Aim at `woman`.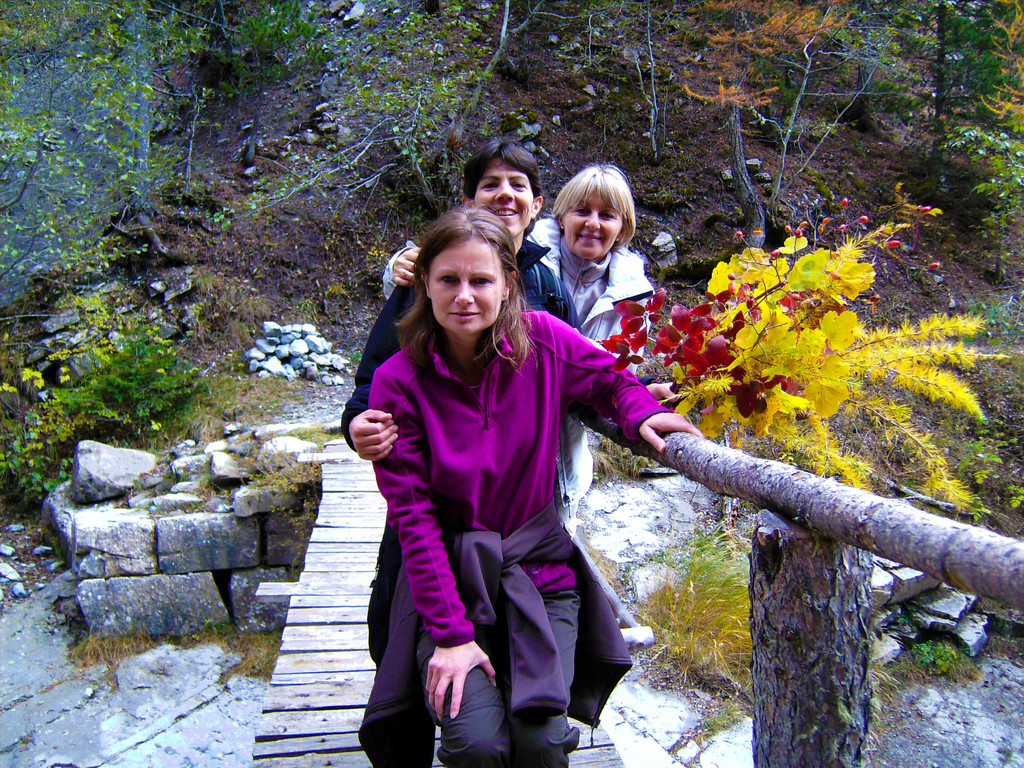
Aimed at 382, 163, 659, 538.
